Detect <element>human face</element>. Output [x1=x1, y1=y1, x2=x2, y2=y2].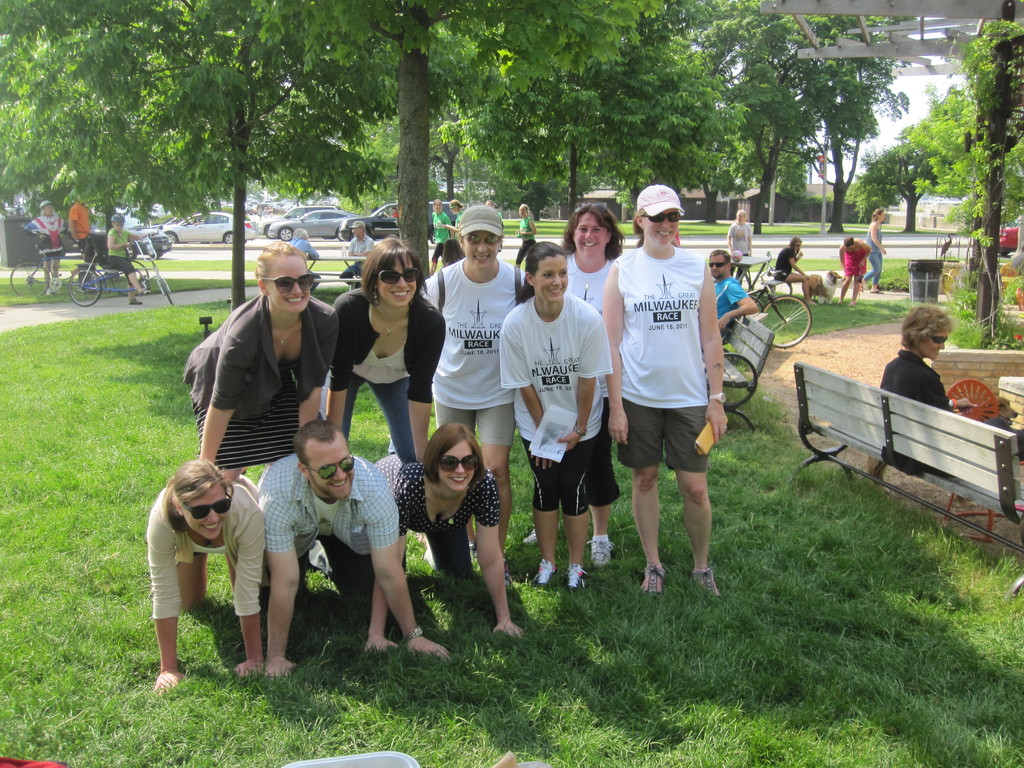
[x1=844, y1=244, x2=853, y2=249].
